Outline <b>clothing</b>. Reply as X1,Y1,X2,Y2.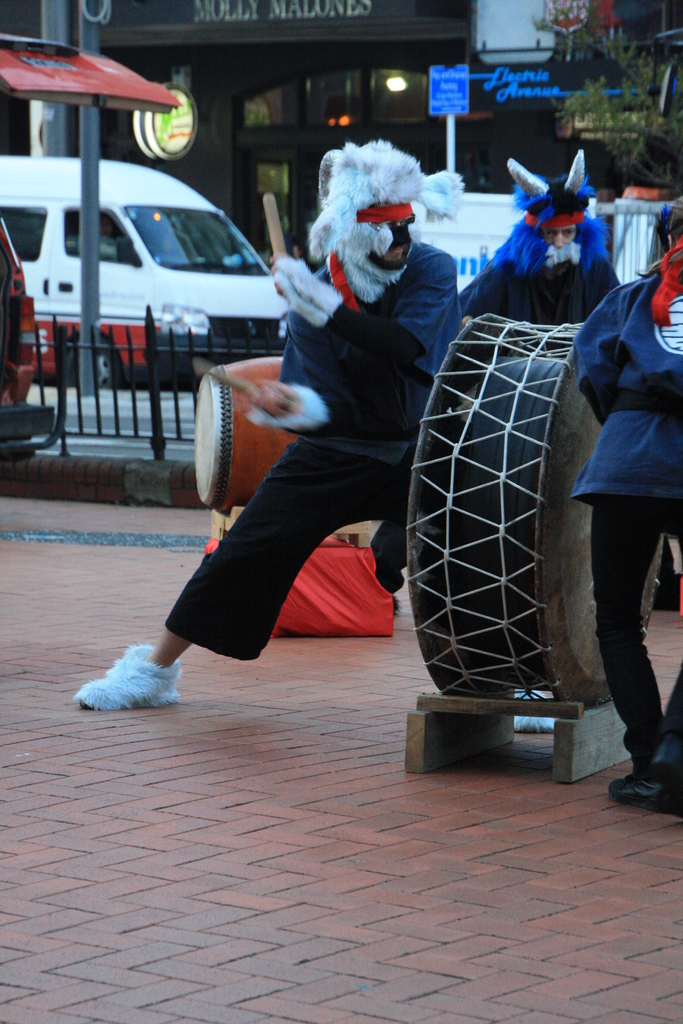
178,243,457,668.
